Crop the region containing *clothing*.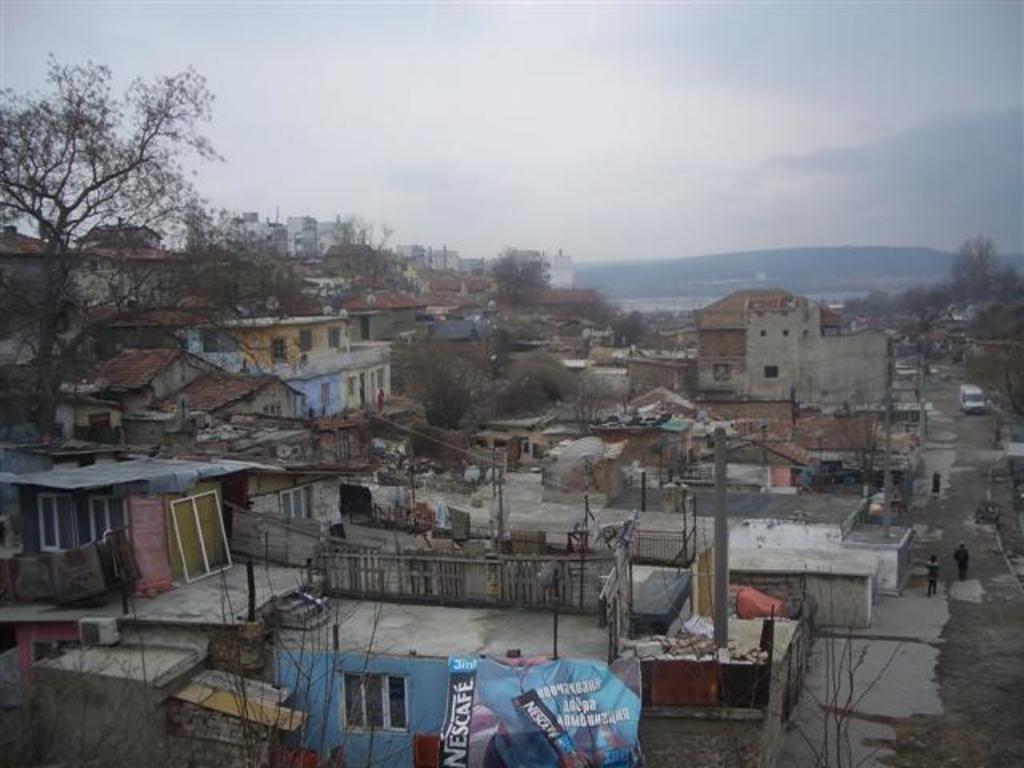
Crop region: rect(926, 560, 942, 586).
